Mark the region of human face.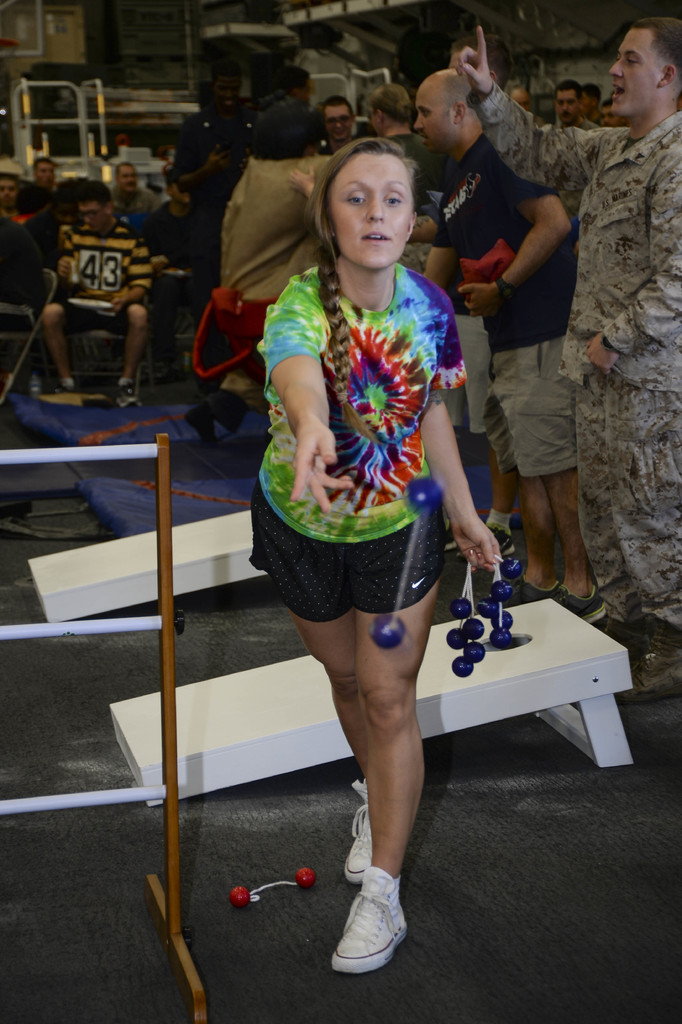
Region: crop(325, 106, 353, 138).
